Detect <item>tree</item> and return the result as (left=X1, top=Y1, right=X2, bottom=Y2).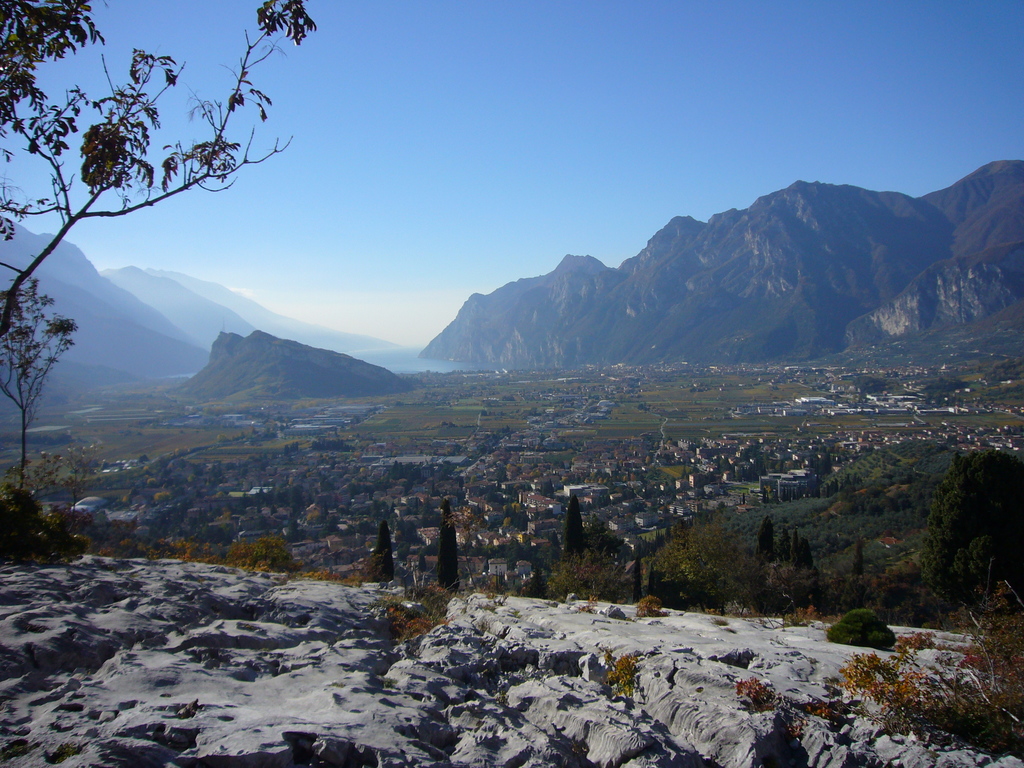
(left=0, top=274, right=81, bottom=490).
